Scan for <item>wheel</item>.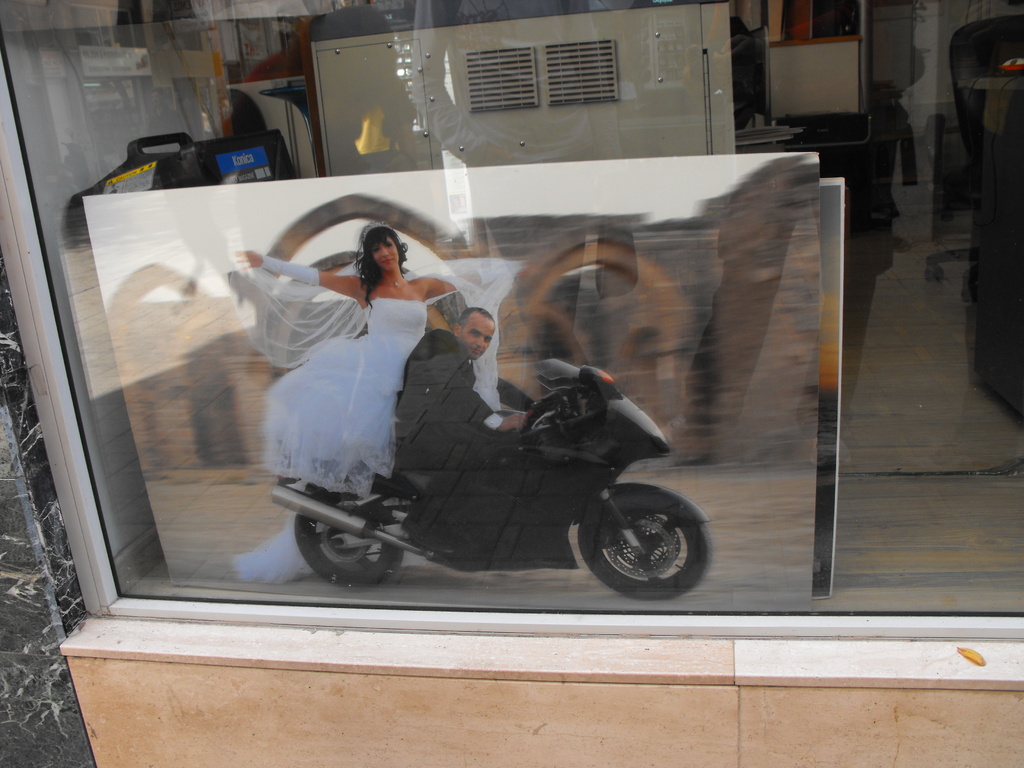
Scan result: <region>295, 488, 403, 587</region>.
